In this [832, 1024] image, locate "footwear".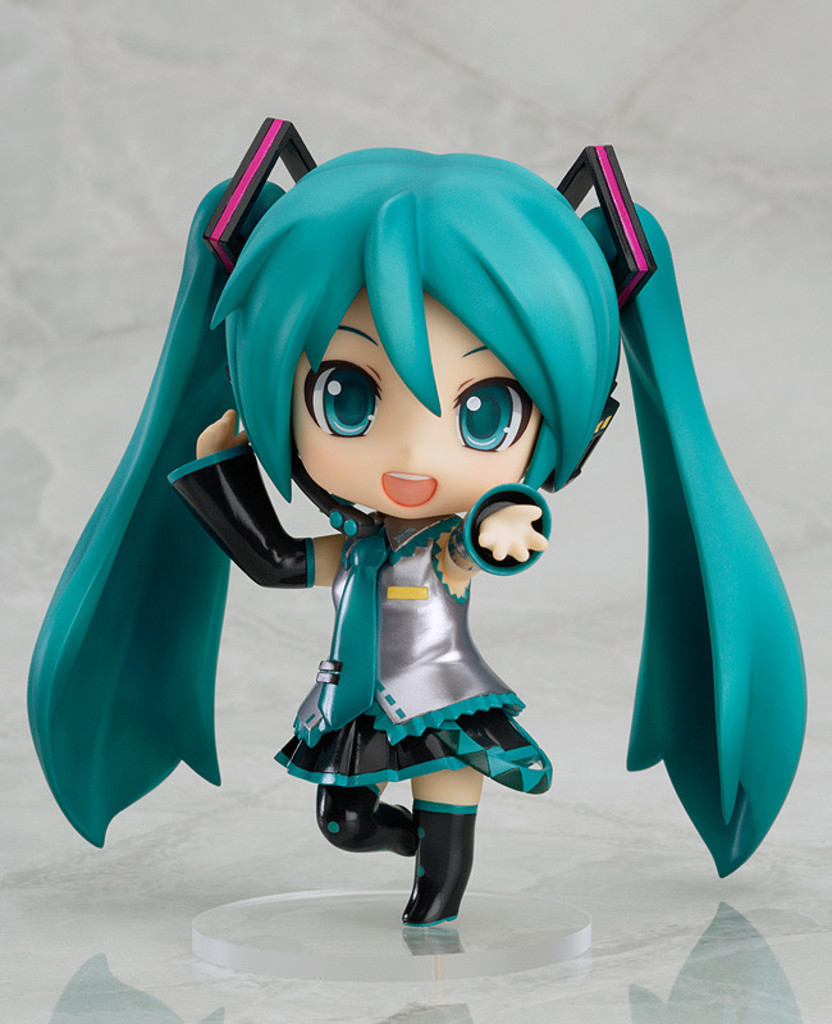
Bounding box: x1=315 y1=786 x2=413 y2=859.
